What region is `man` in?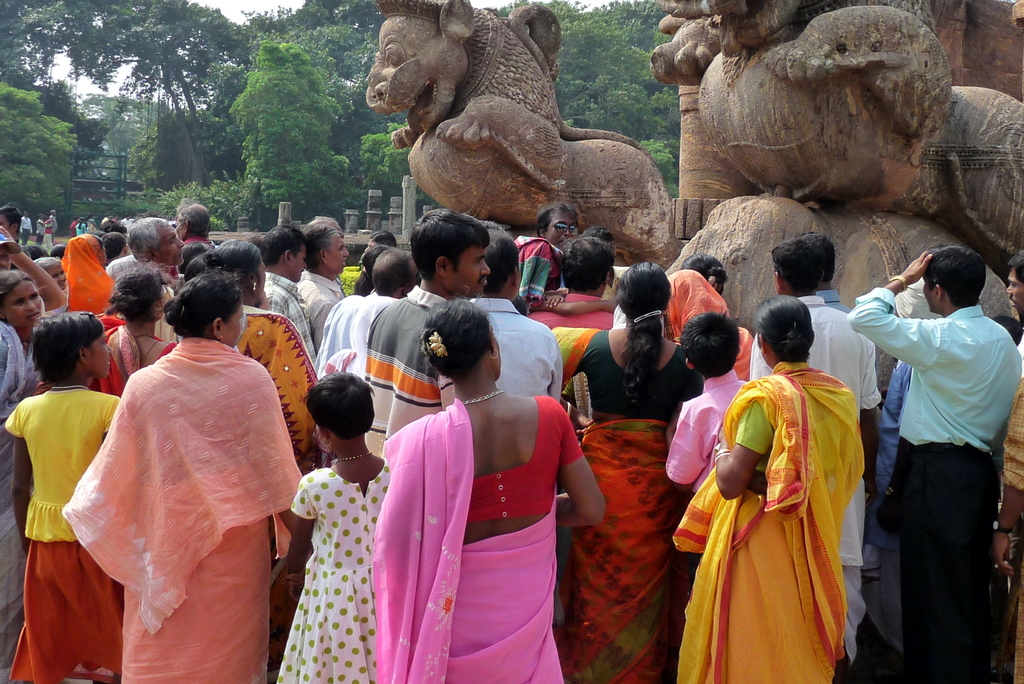
(290, 222, 351, 343).
